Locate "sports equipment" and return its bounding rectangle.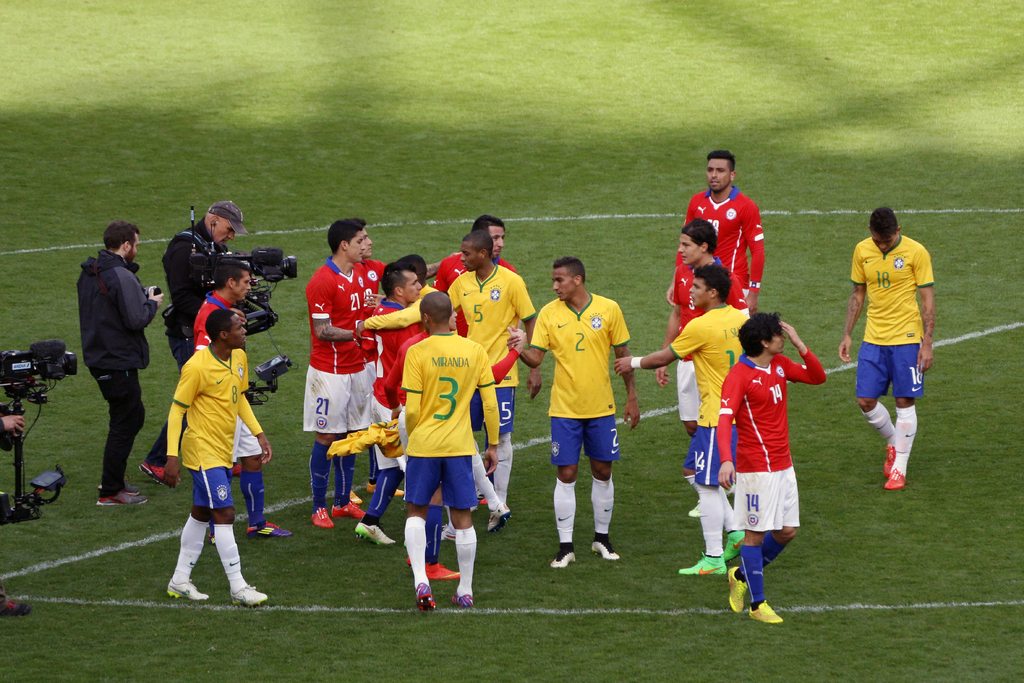
l=550, t=549, r=573, b=570.
